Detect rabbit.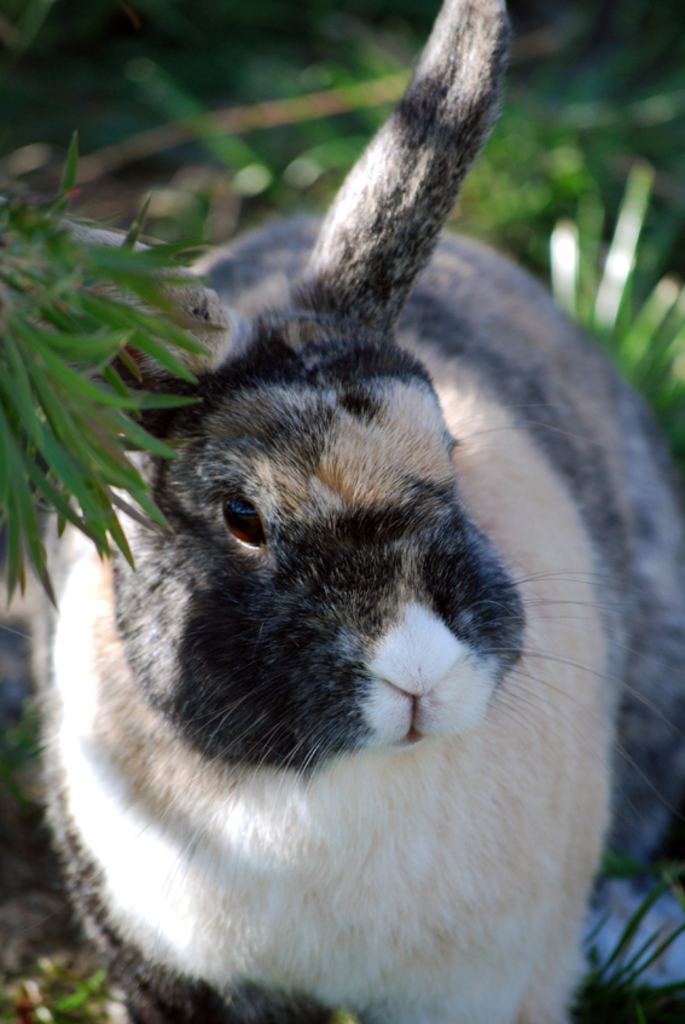
Detected at bbox=(5, 0, 684, 1023).
